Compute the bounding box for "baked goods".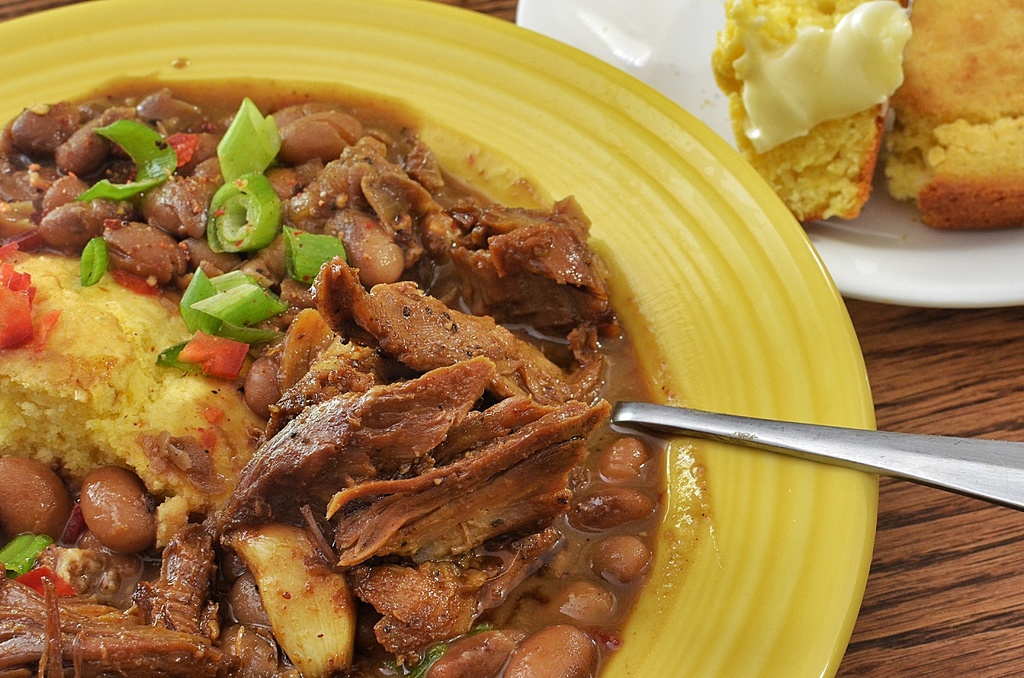
{"left": 701, "top": 0, "right": 1023, "bottom": 225}.
